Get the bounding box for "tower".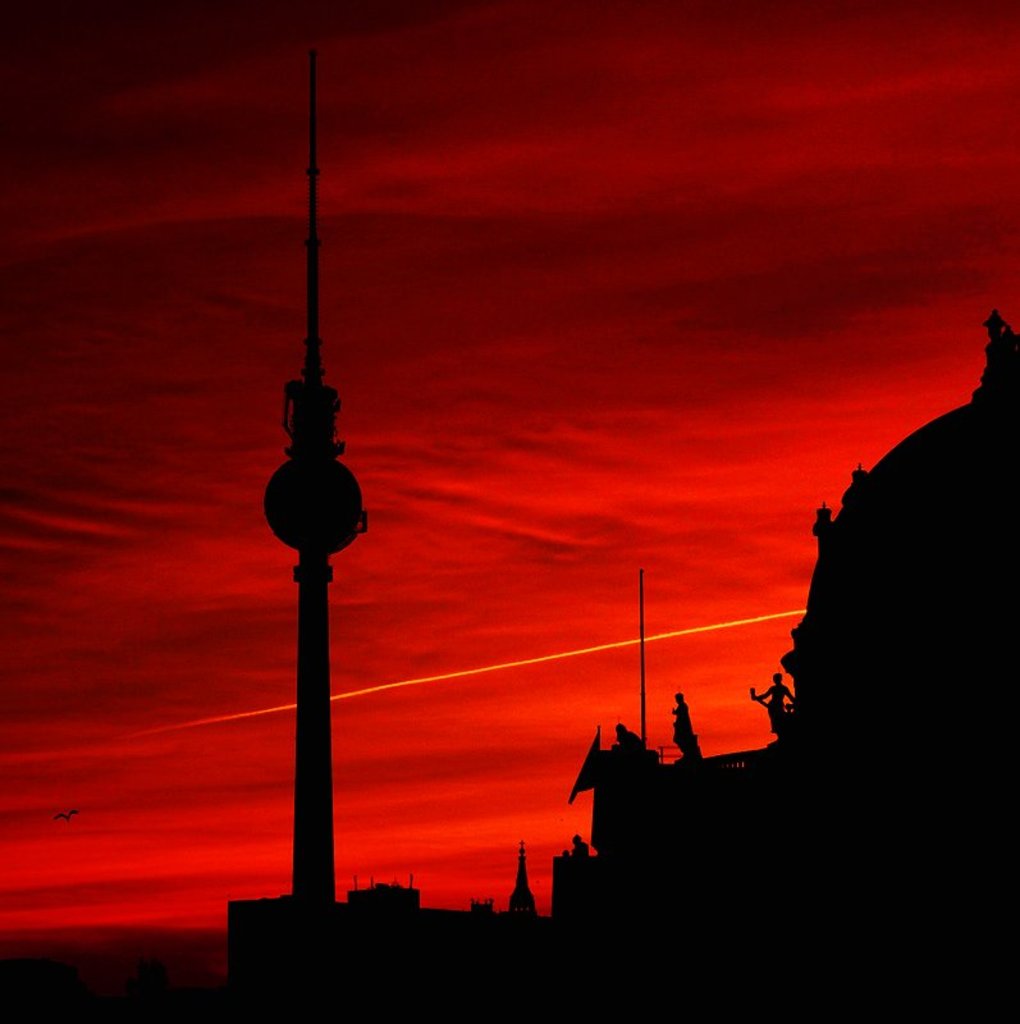
{"x1": 261, "y1": 45, "x2": 372, "y2": 915}.
